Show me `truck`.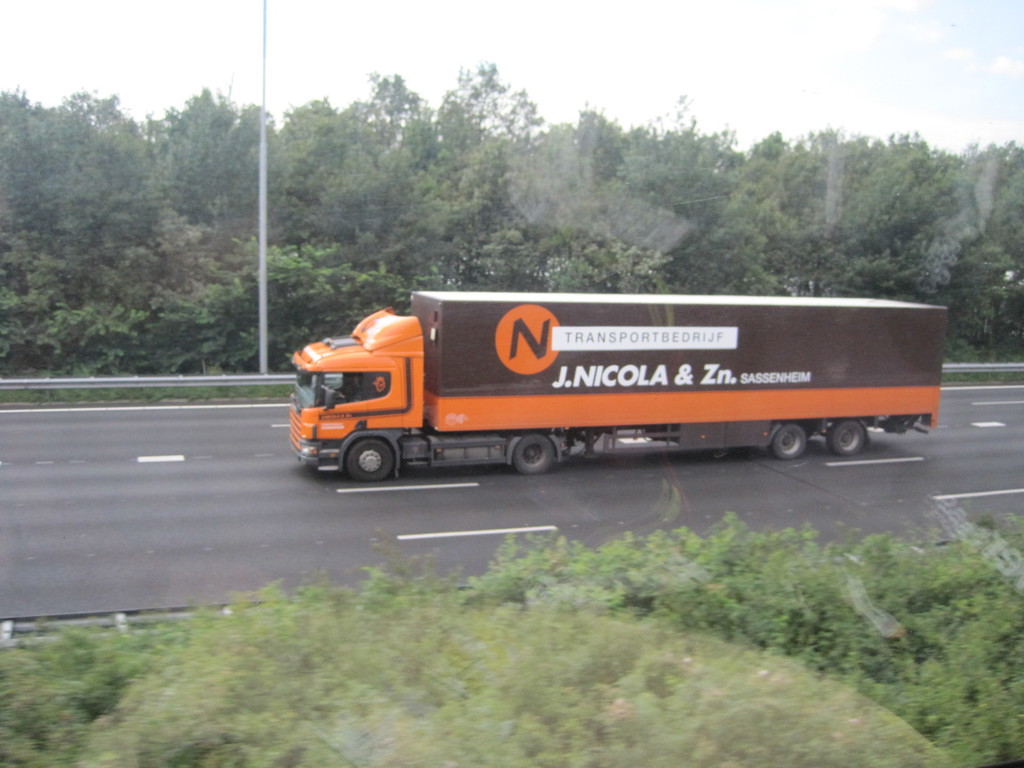
`truck` is here: (left=277, top=280, right=945, bottom=491).
